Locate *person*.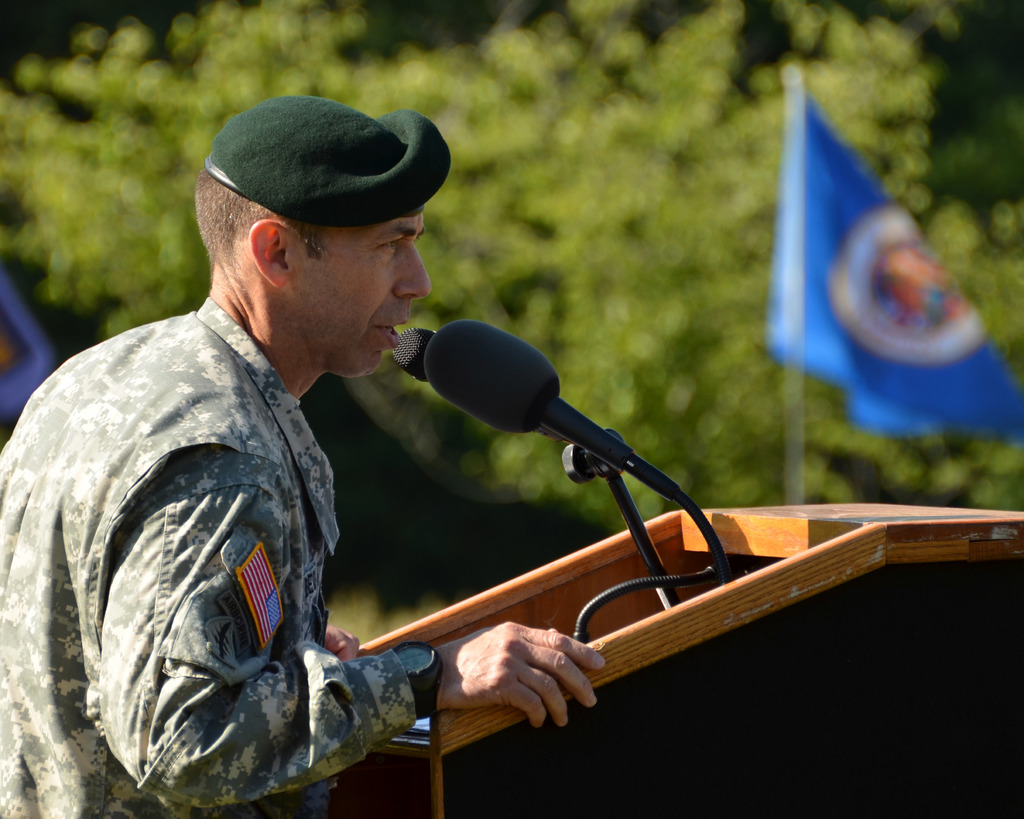
Bounding box: Rect(26, 113, 460, 818).
